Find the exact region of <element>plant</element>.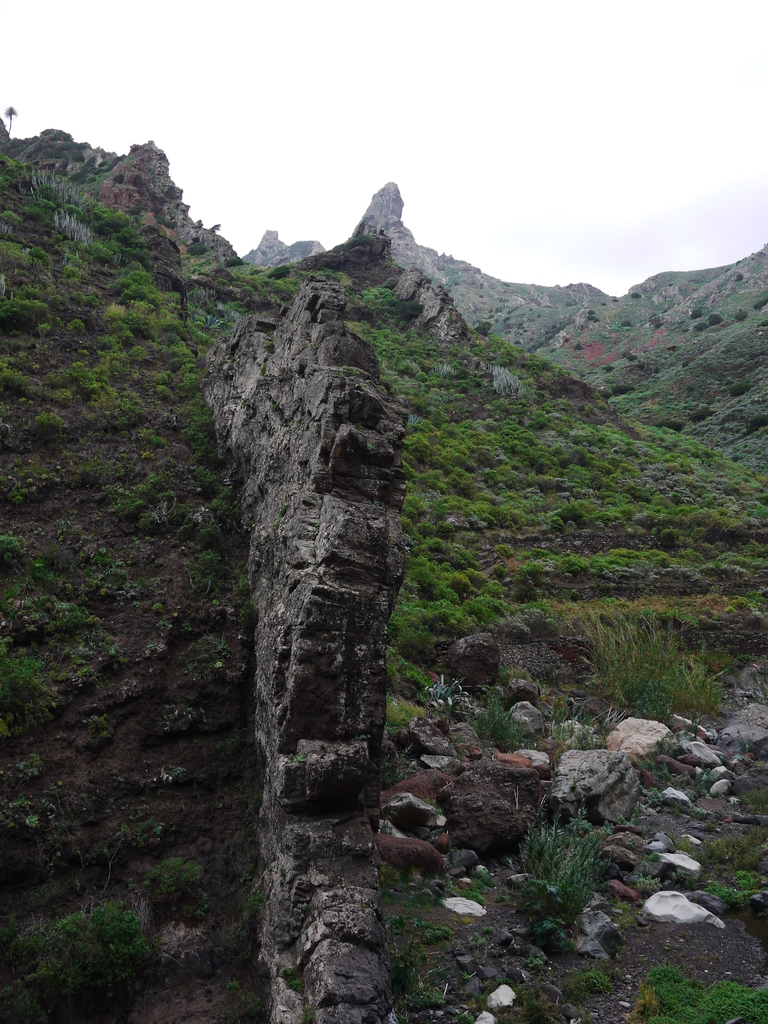
Exact region: bbox=[640, 965, 767, 1023].
